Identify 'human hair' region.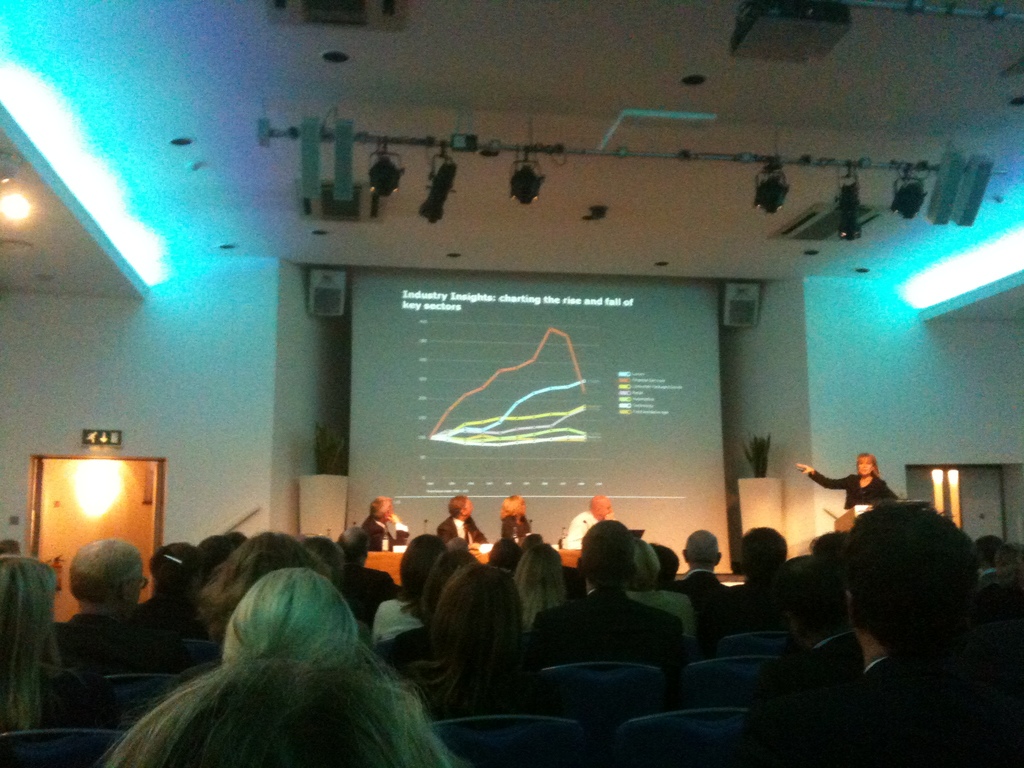
Region: box(485, 537, 520, 577).
